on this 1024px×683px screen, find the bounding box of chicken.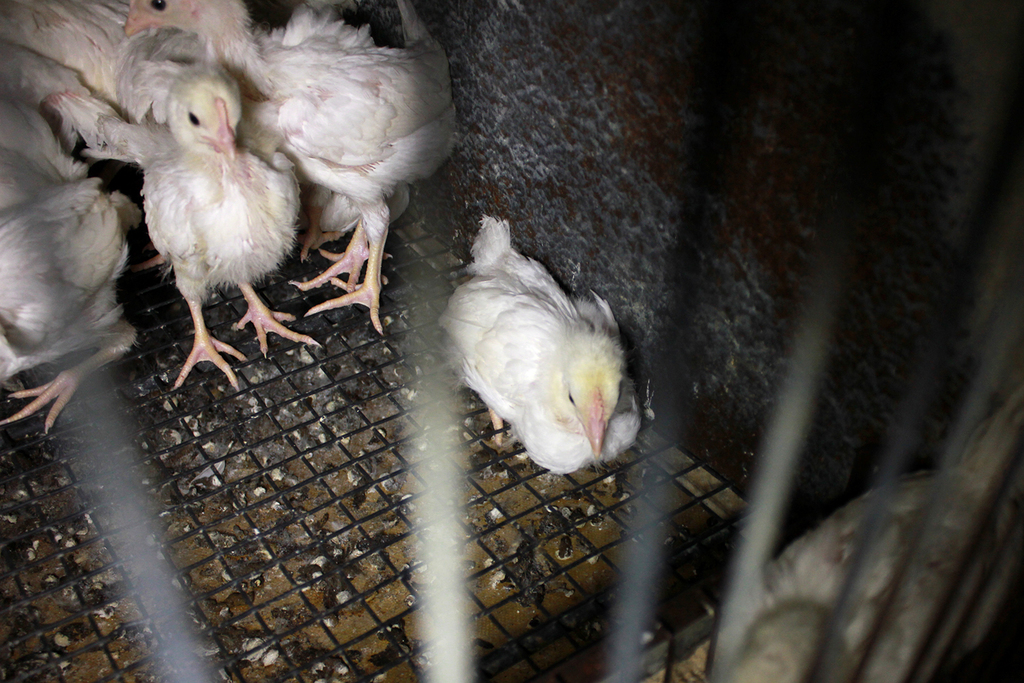
Bounding box: <bbox>439, 228, 641, 492</bbox>.
